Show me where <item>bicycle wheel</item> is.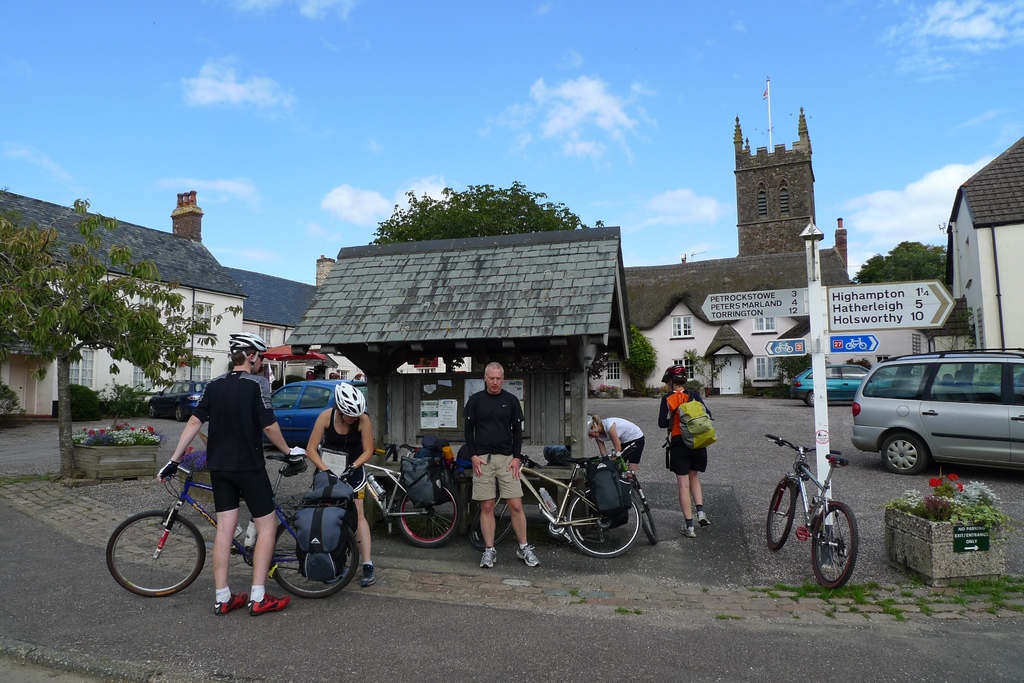
<item>bicycle wheel</item> is at bbox(466, 490, 517, 550).
